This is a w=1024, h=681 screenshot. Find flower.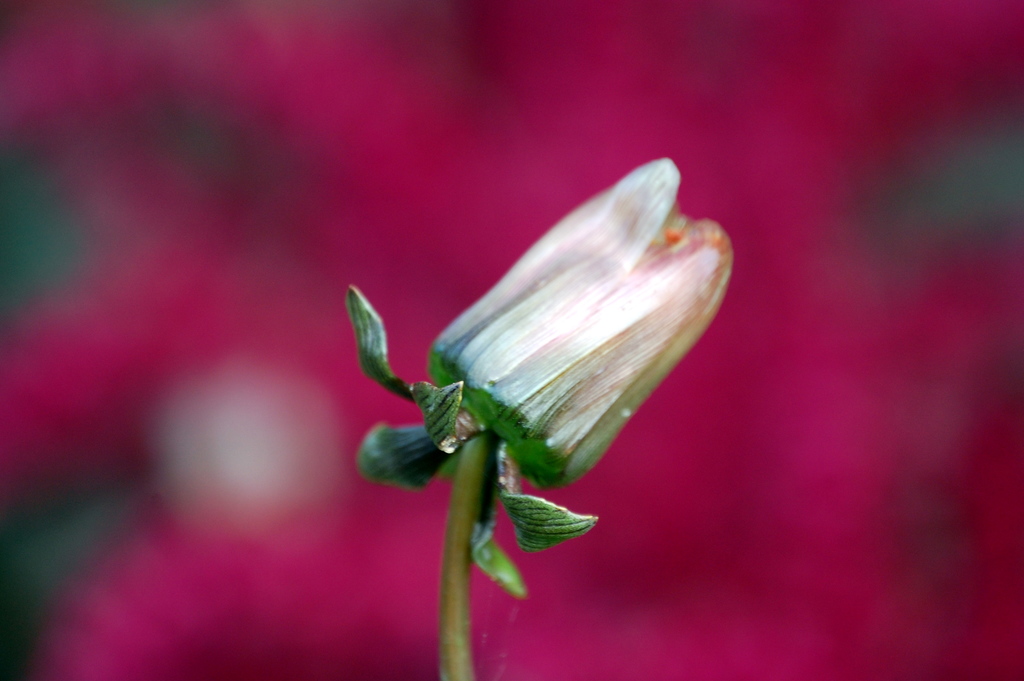
Bounding box: 353,135,735,550.
